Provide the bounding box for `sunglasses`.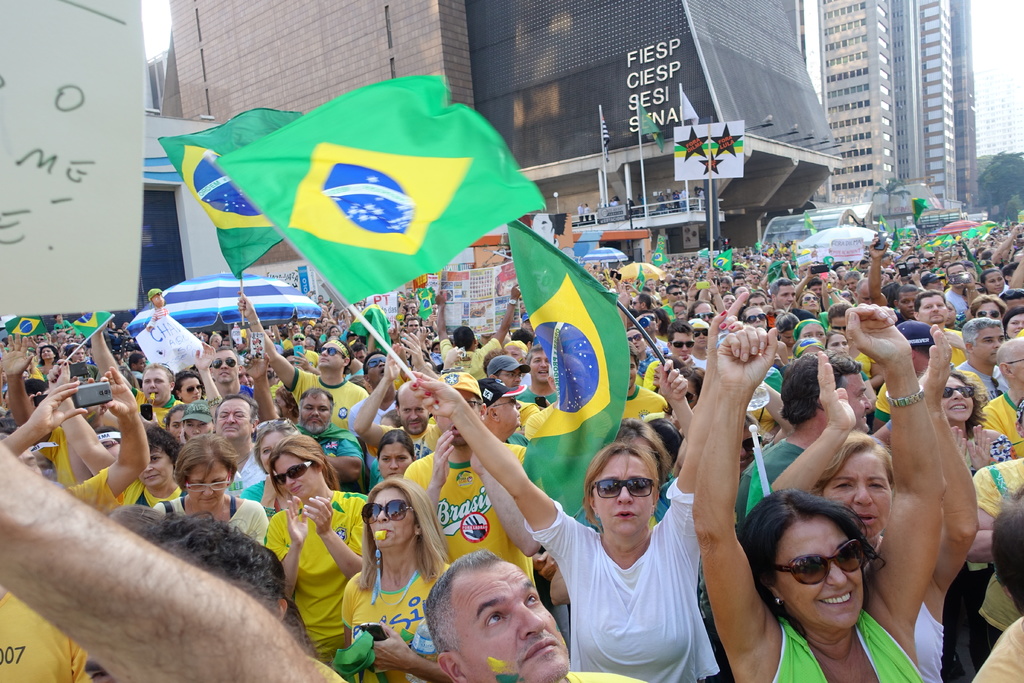
[998, 286, 1023, 299].
